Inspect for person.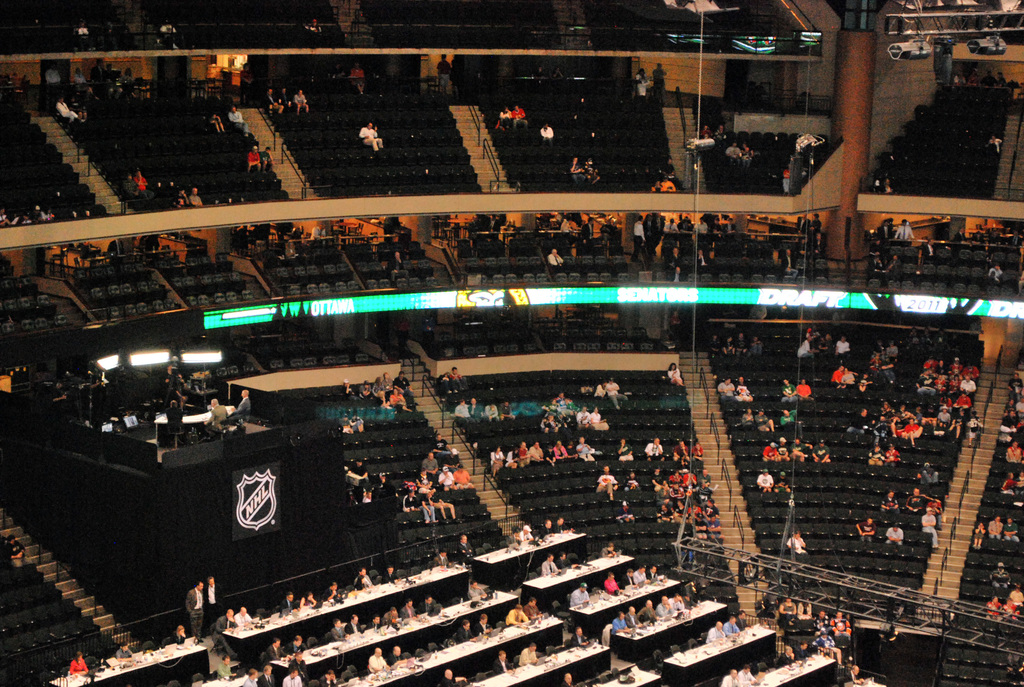
Inspection: bbox=(306, 18, 322, 31).
